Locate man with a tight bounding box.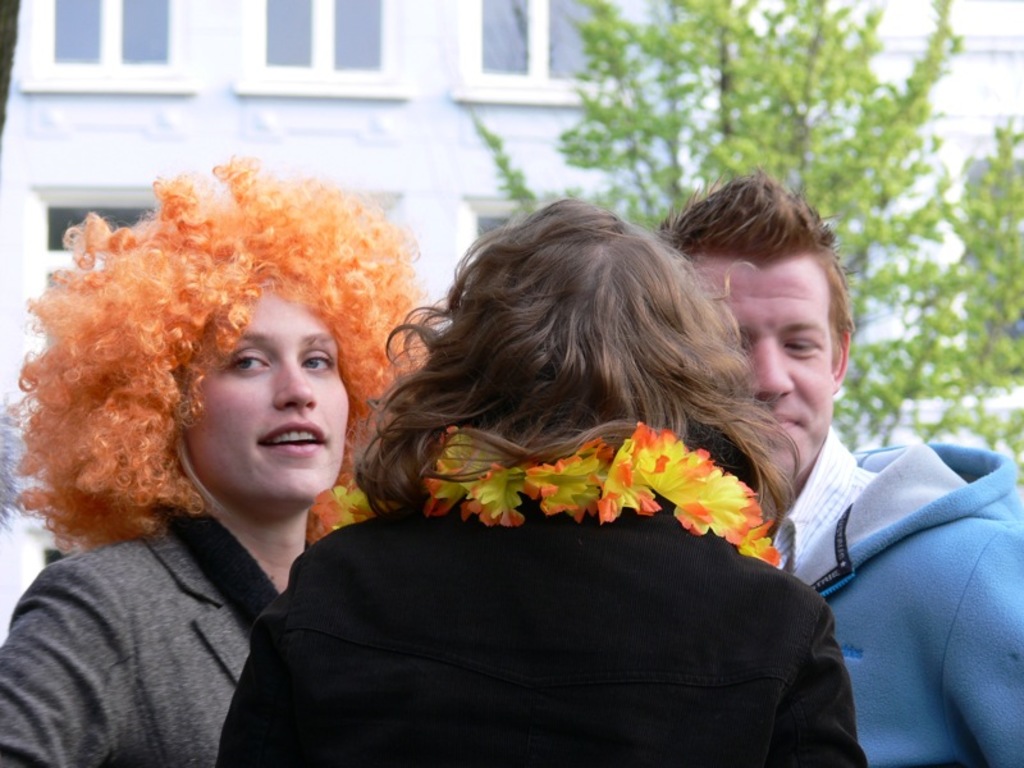
{"x1": 692, "y1": 207, "x2": 1009, "y2": 767}.
